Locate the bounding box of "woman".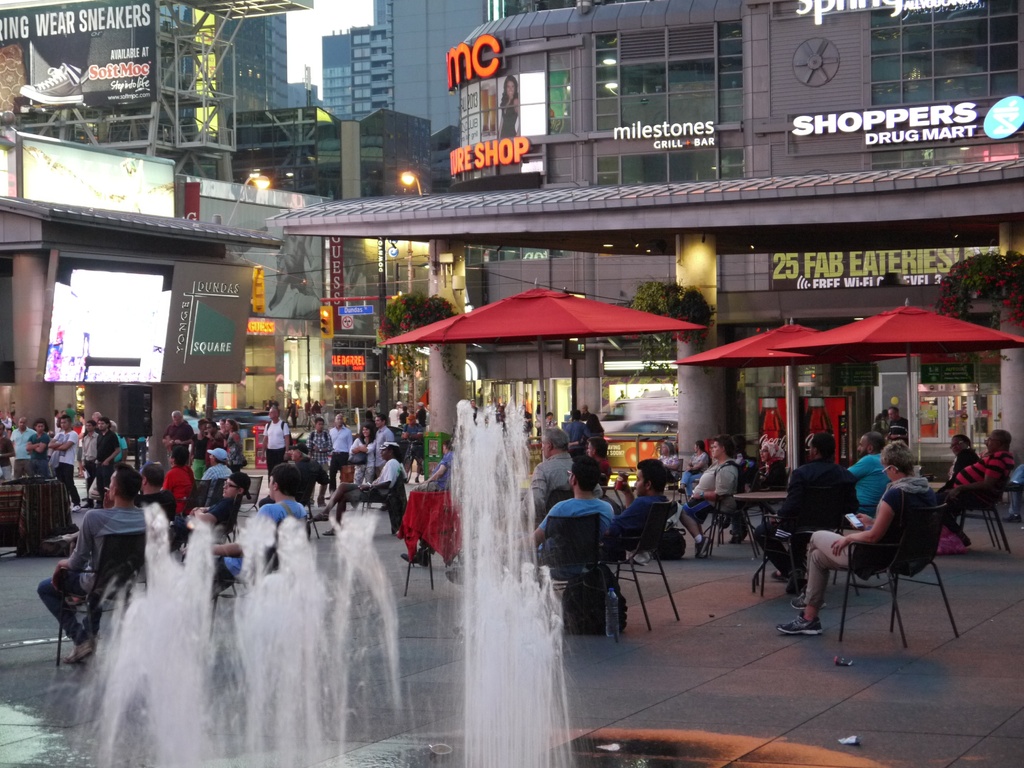
Bounding box: <box>227,419,239,472</box>.
